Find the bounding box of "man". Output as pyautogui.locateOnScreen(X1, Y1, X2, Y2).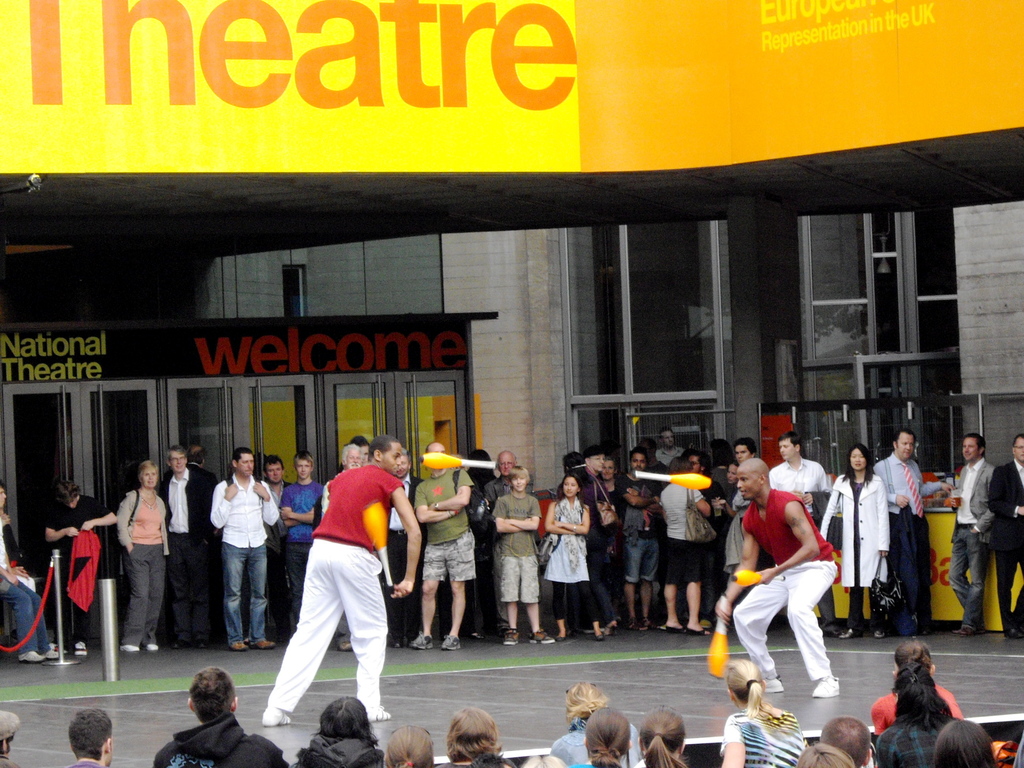
pyautogui.locateOnScreen(984, 430, 1023, 638).
